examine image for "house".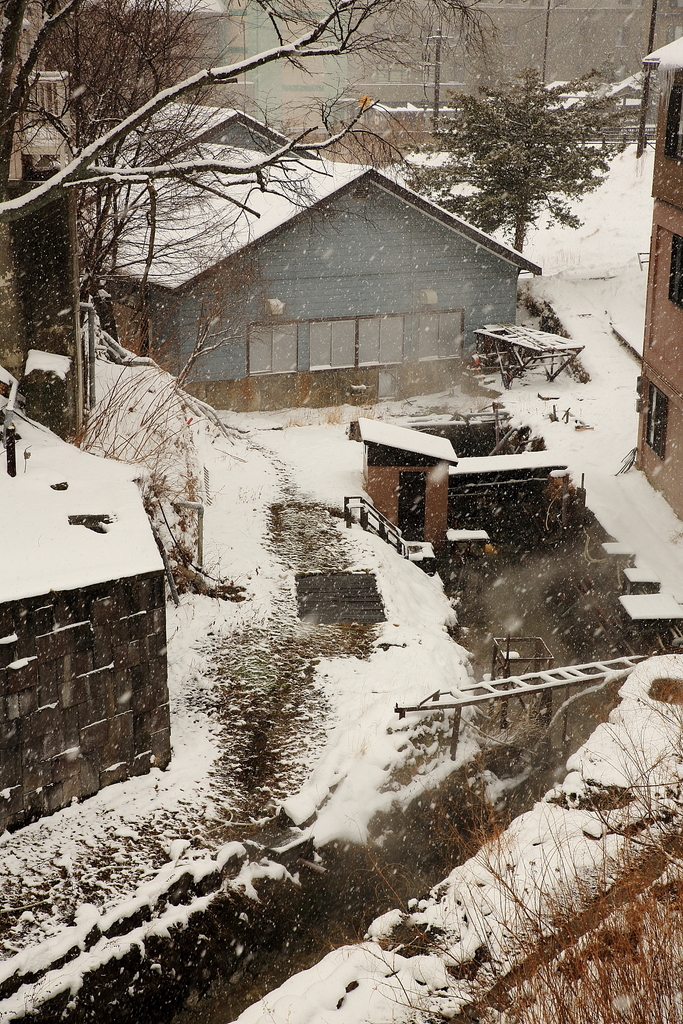
Examination result: x1=629 y1=35 x2=682 y2=522.
